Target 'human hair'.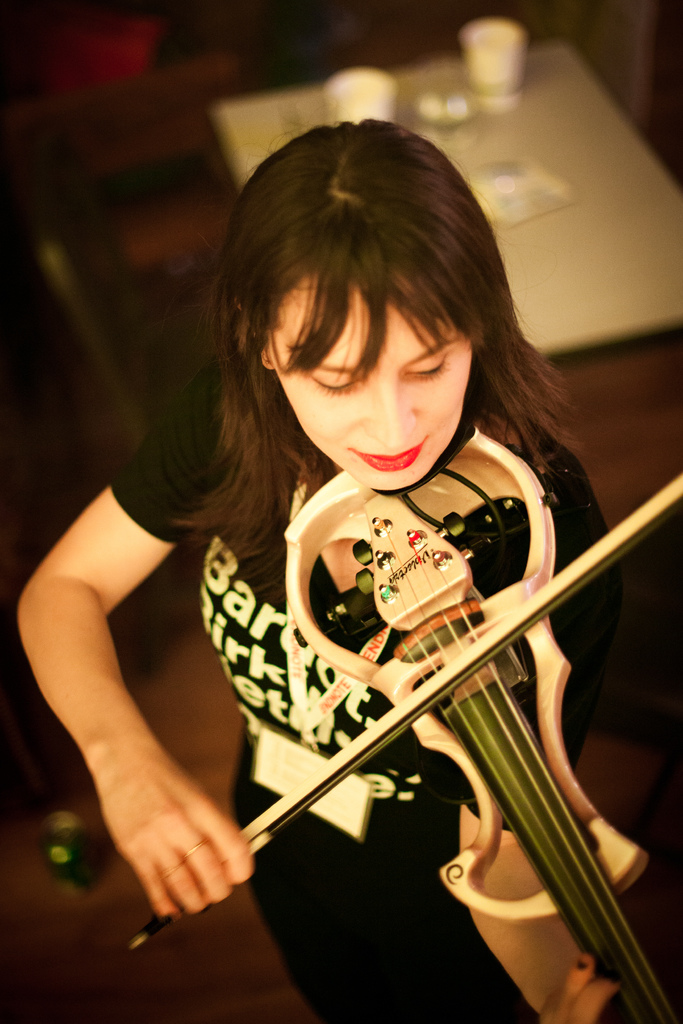
Target region: 186,70,557,553.
